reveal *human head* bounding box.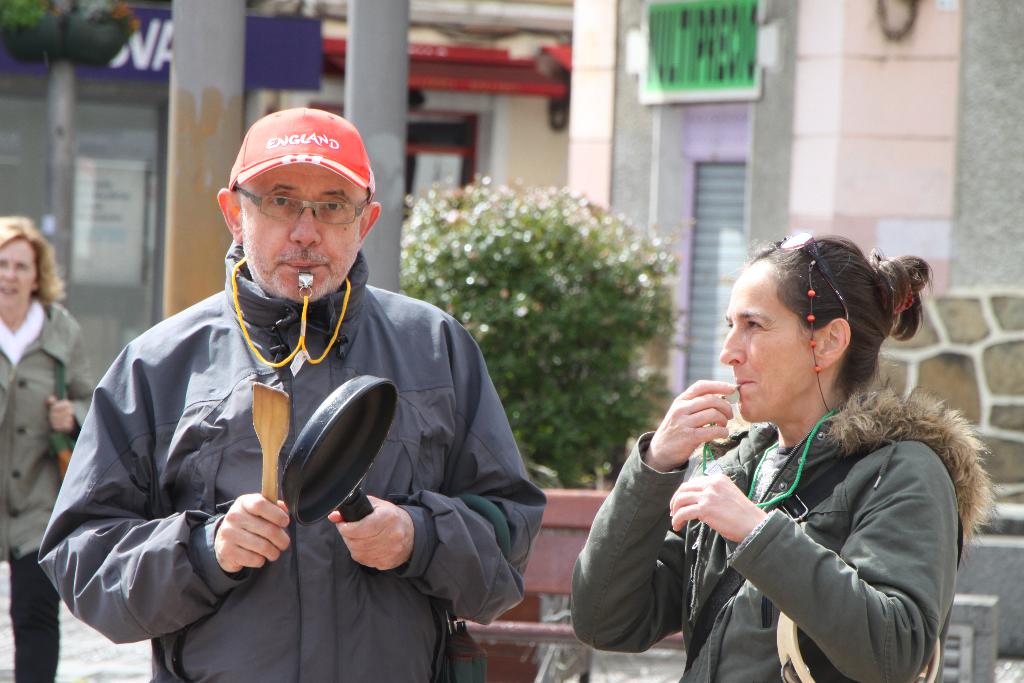
Revealed: x1=719, y1=233, x2=932, y2=426.
